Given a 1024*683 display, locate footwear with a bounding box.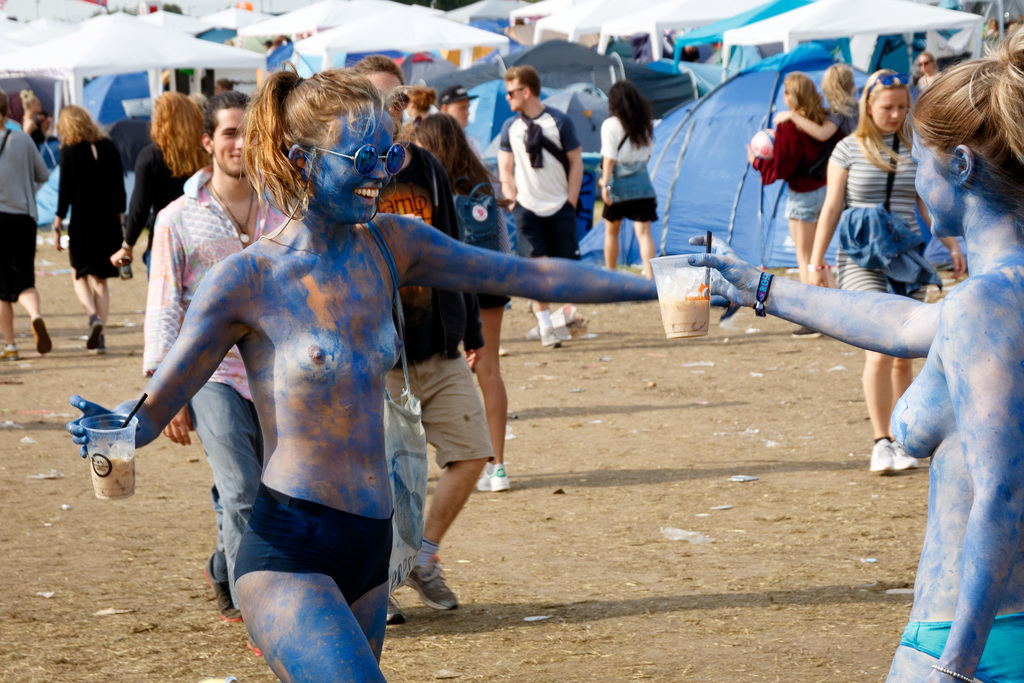
Located: x1=31 y1=320 x2=50 y2=354.
